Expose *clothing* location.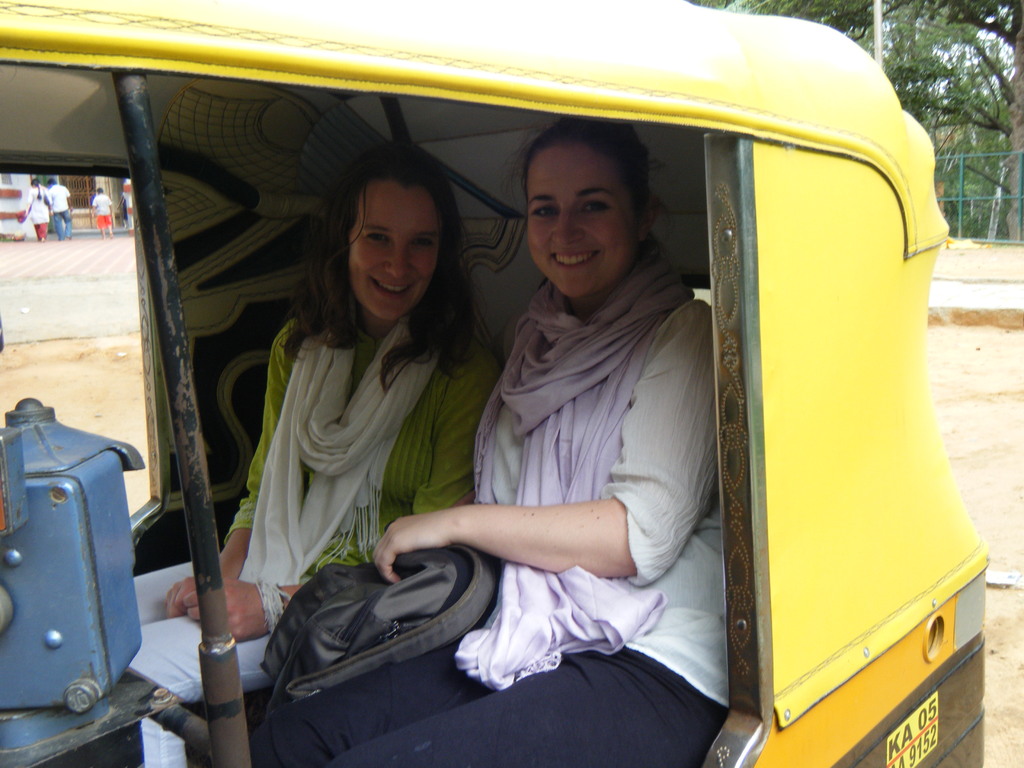
Exposed at 28/174/51/231.
